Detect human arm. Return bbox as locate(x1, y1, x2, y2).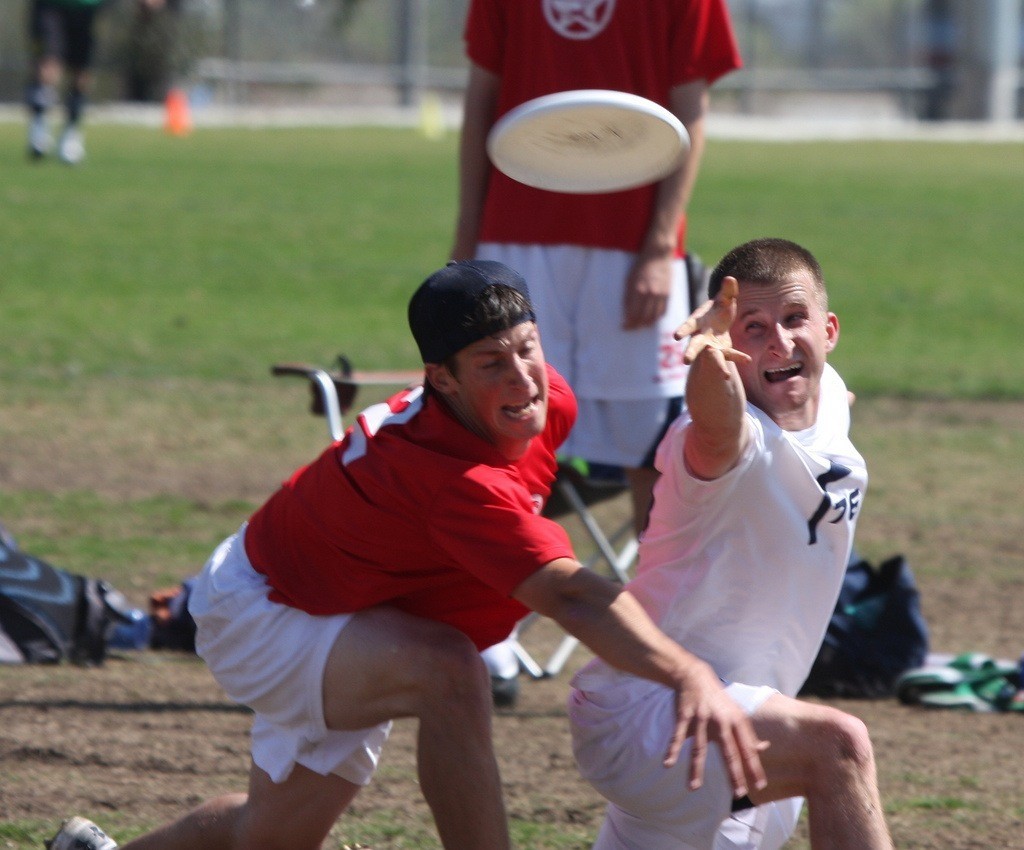
locate(416, 471, 775, 797).
